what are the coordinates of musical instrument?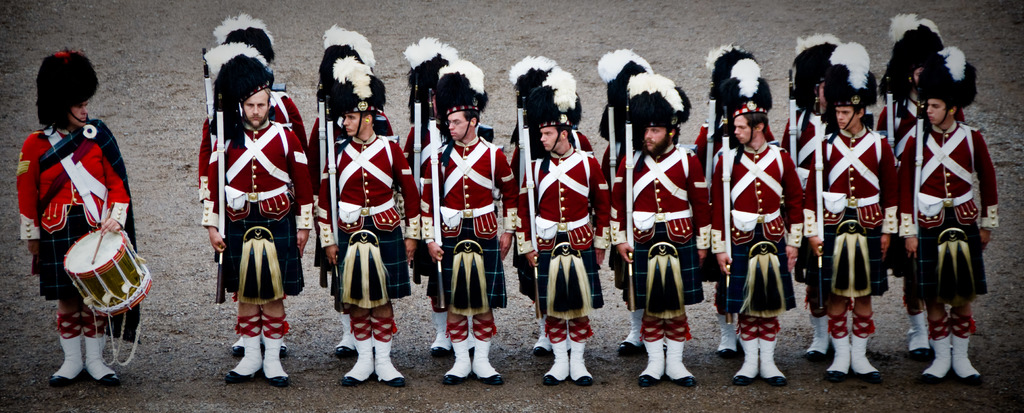
<region>521, 126, 541, 279</region>.
